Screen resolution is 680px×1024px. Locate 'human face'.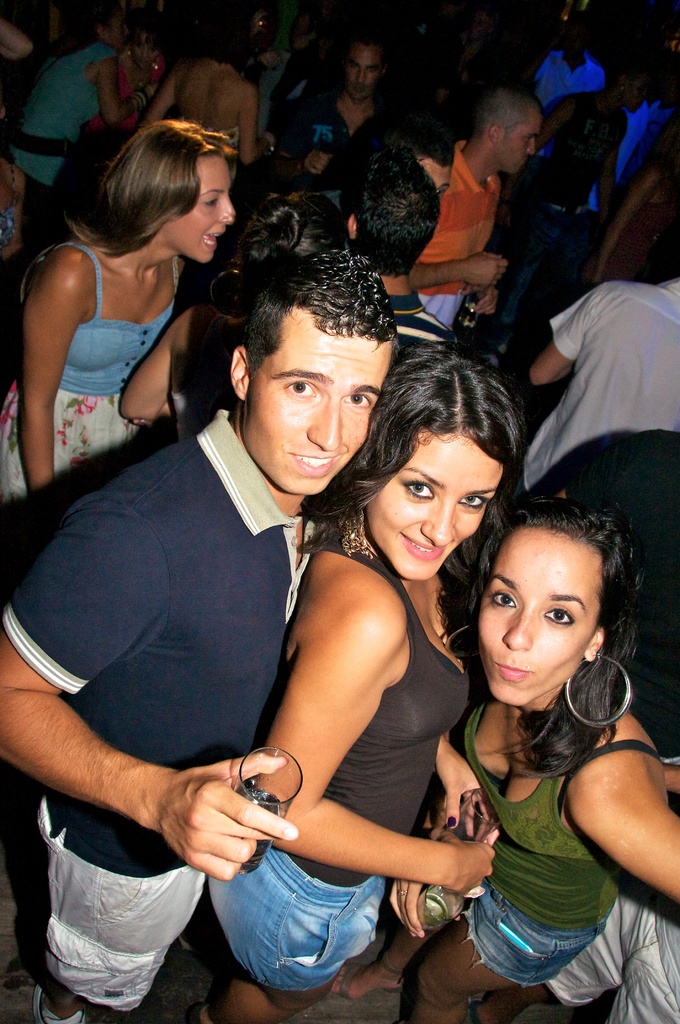
(x1=350, y1=38, x2=382, y2=102).
